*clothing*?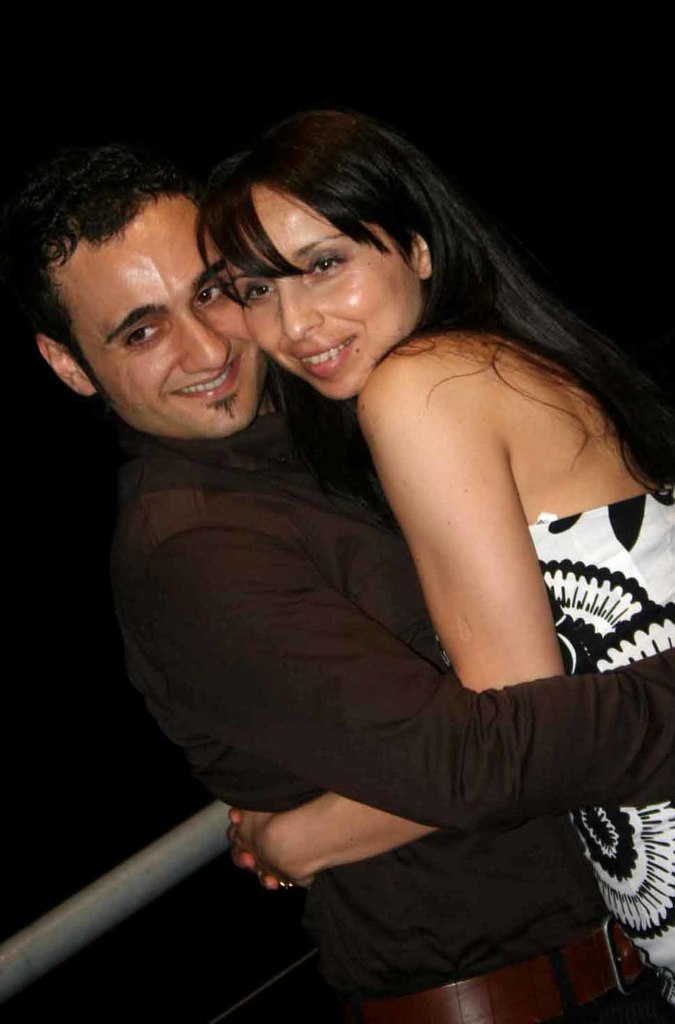
x1=111, y1=386, x2=674, y2=1023
